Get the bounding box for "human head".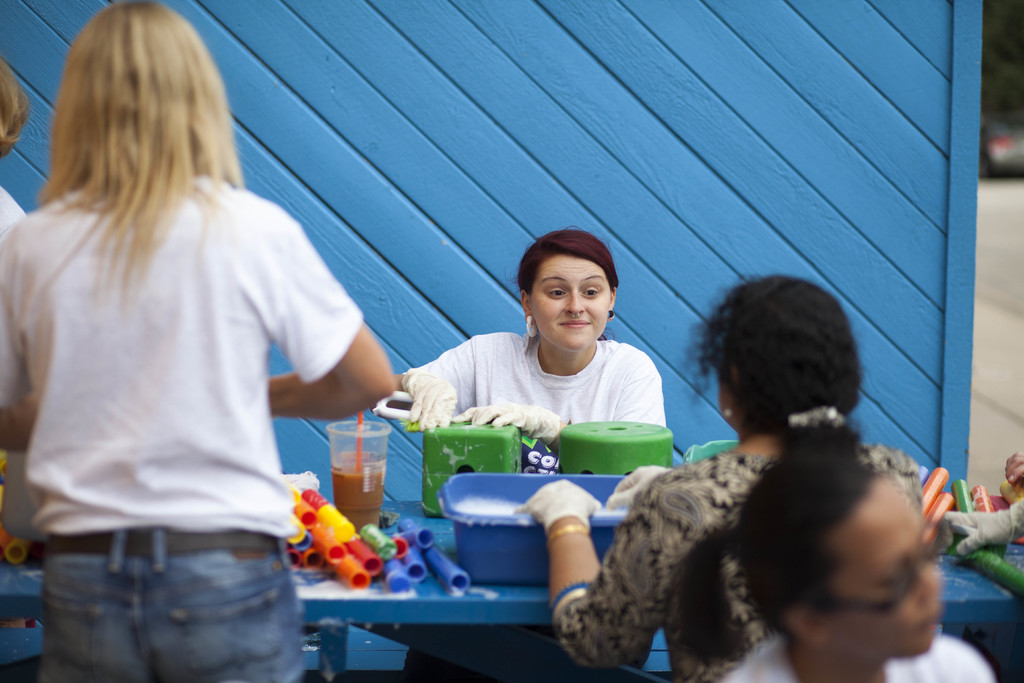
715, 452, 952, 658.
